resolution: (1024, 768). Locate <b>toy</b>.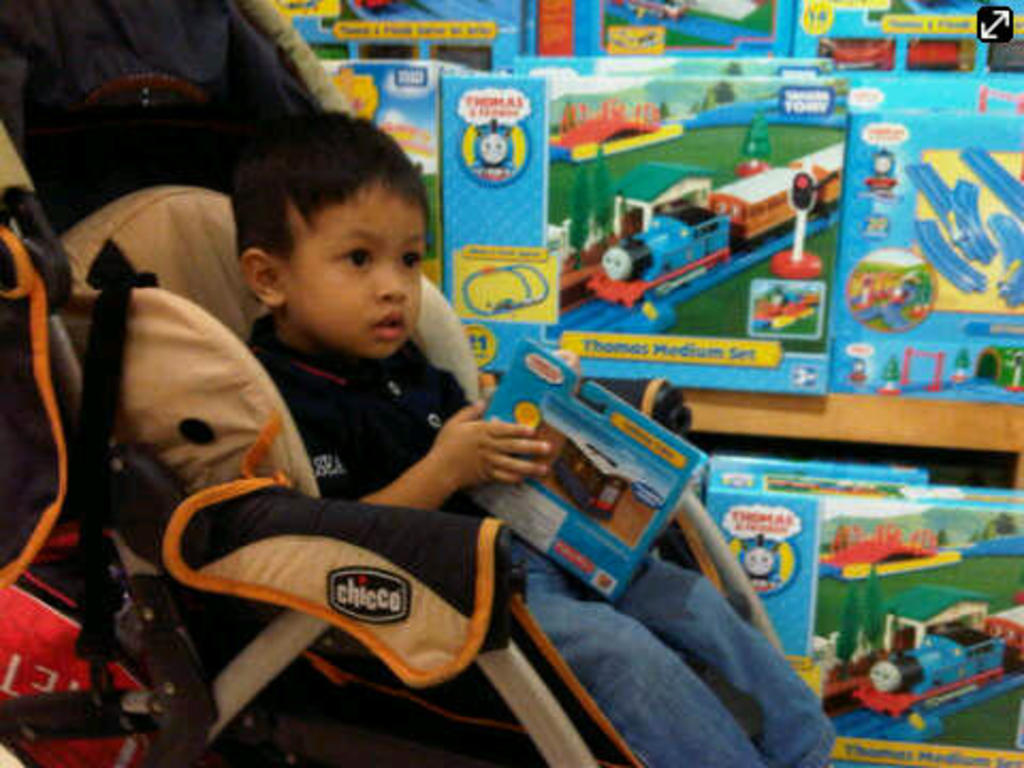
pyautogui.locateOnScreen(819, 521, 964, 585).
